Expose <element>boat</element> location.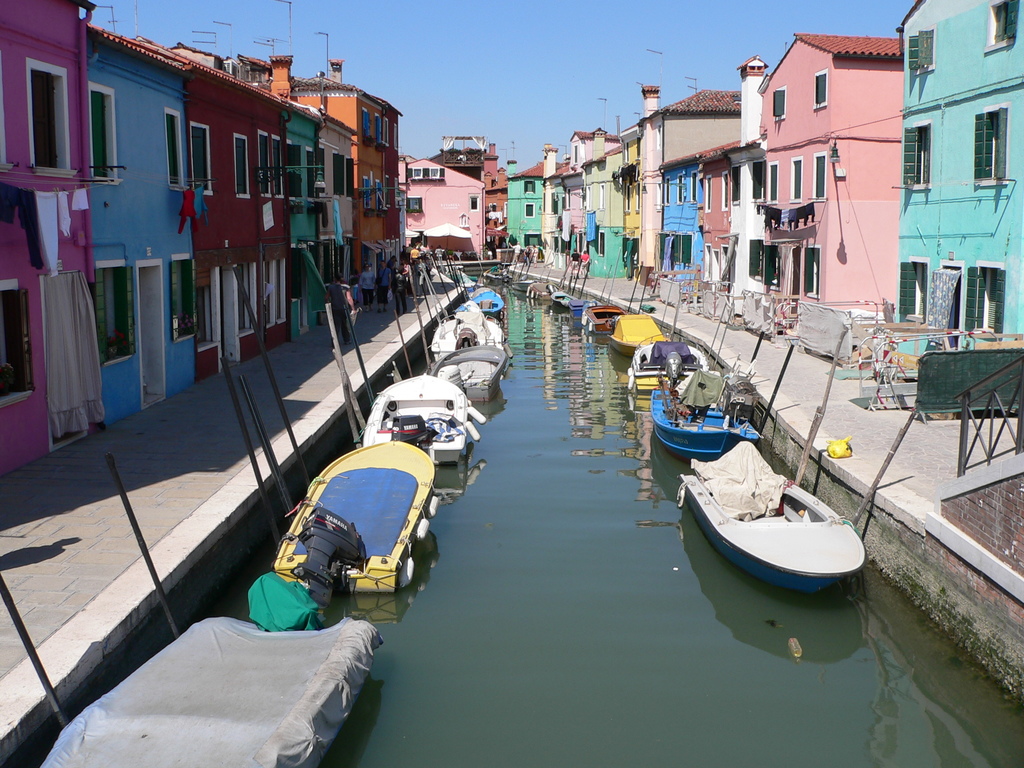
Exposed at left=446, top=262, right=463, bottom=273.
